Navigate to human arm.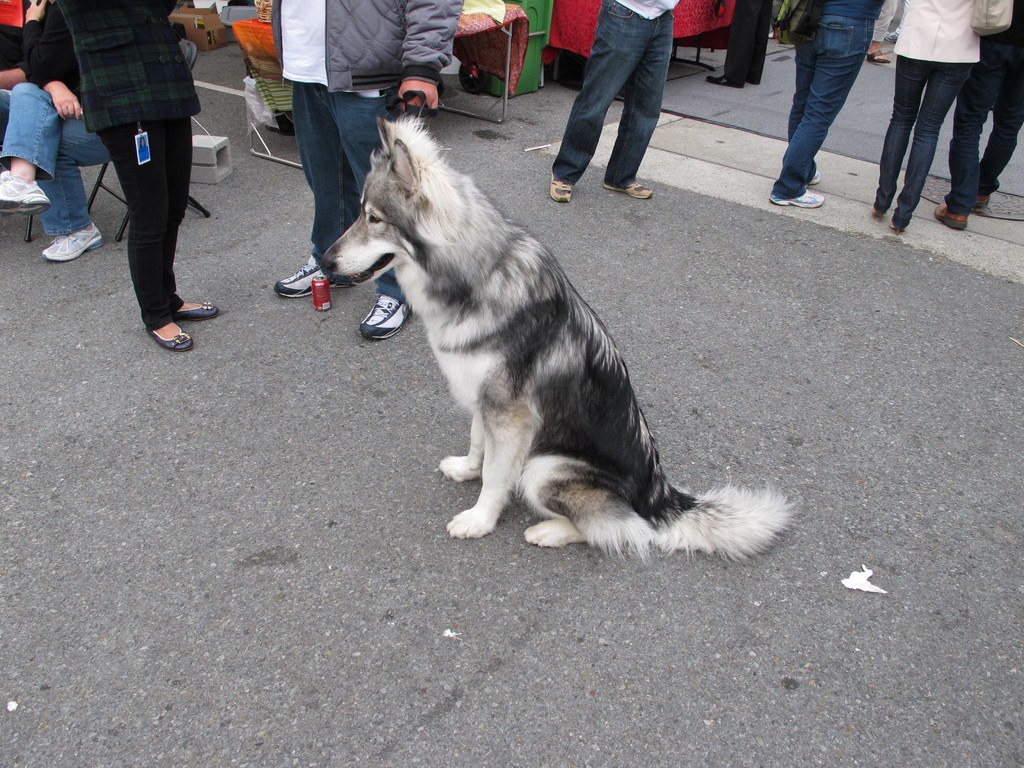
Navigation target: (18,0,44,65).
